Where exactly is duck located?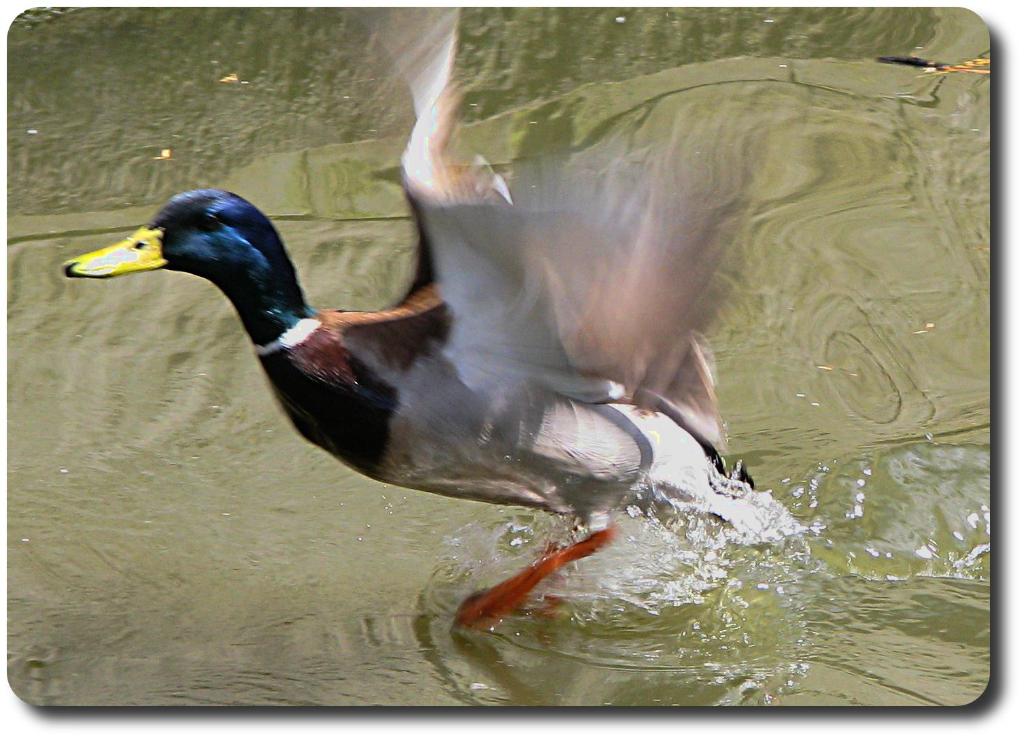
Its bounding box is 61,6,757,632.
